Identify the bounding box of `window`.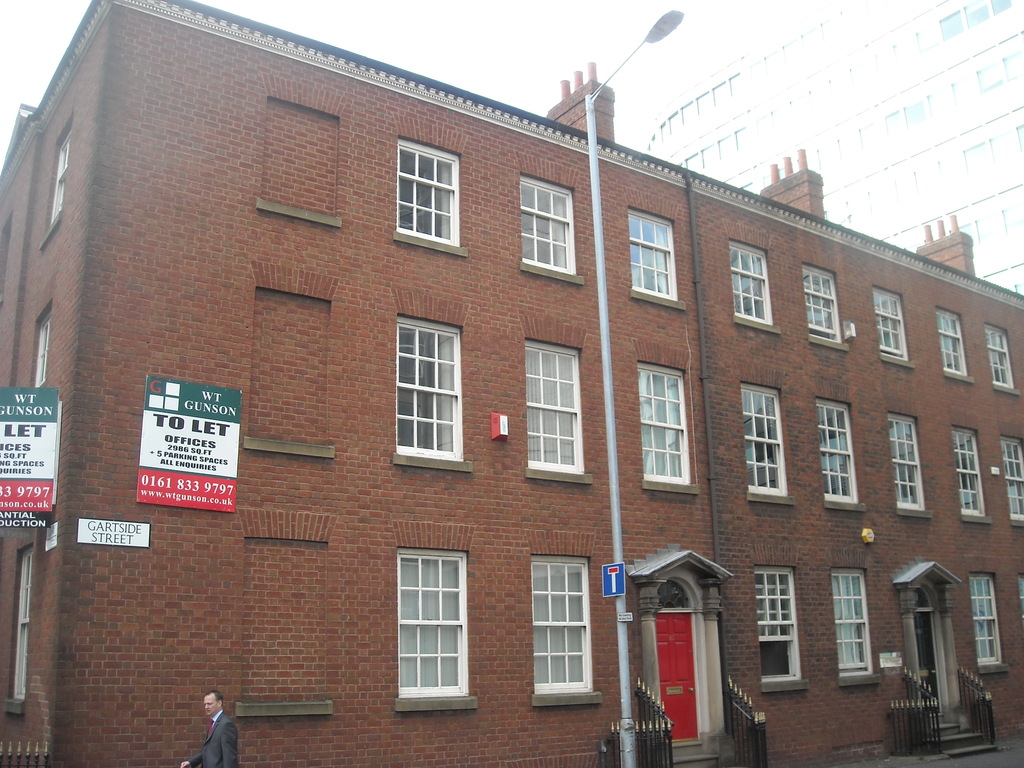
44/123/71/222.
